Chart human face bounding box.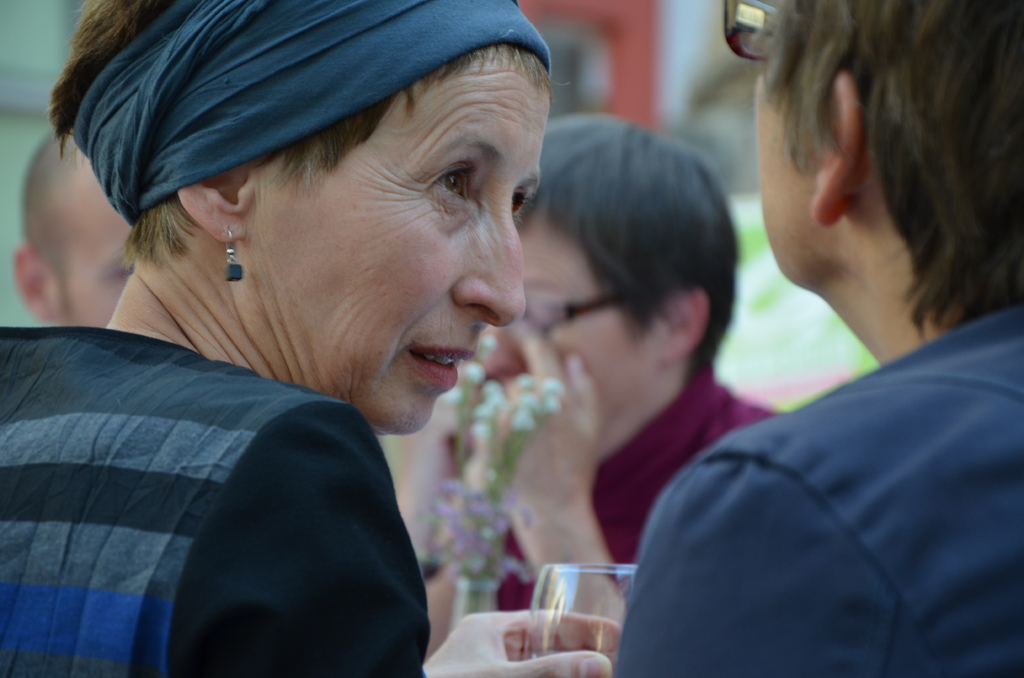
Charted: (49, 156, 132, 327).
